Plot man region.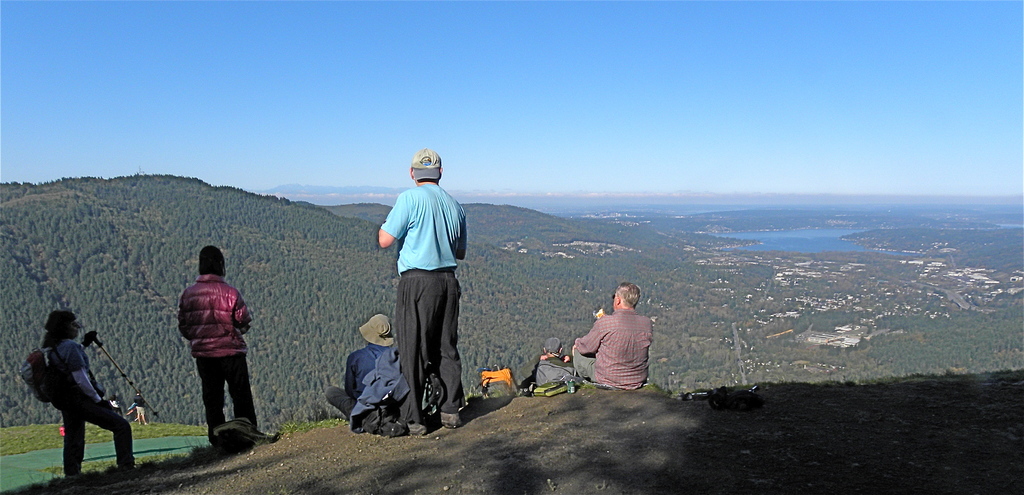
Plotted at crop(131, 386, 150, 428).
